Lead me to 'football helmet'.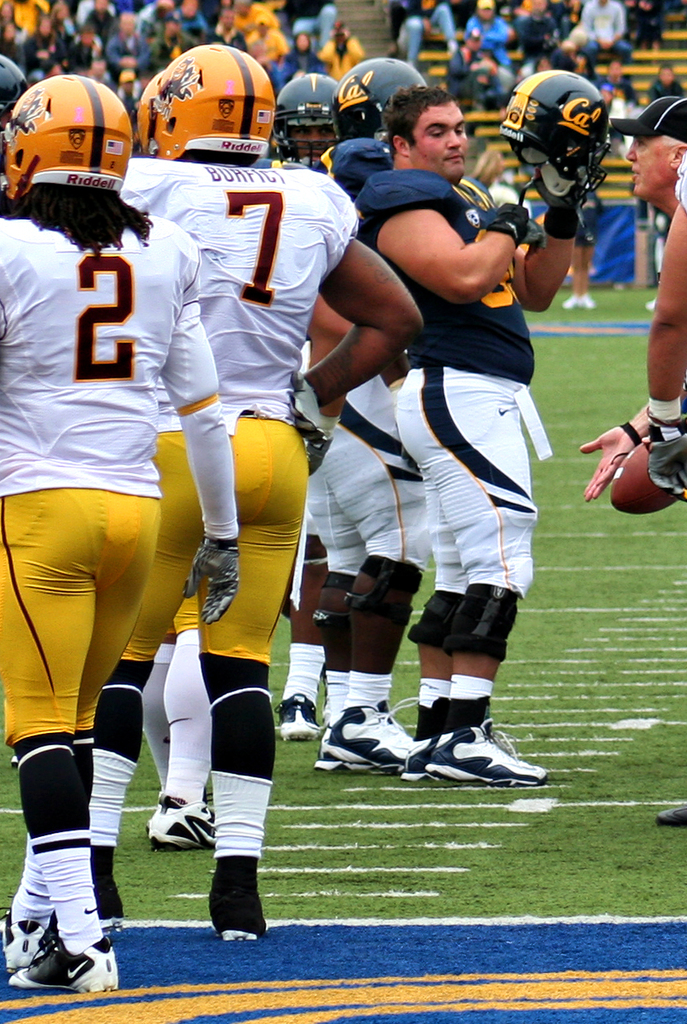
Lead to BBox(331, 53, 417, 142).
